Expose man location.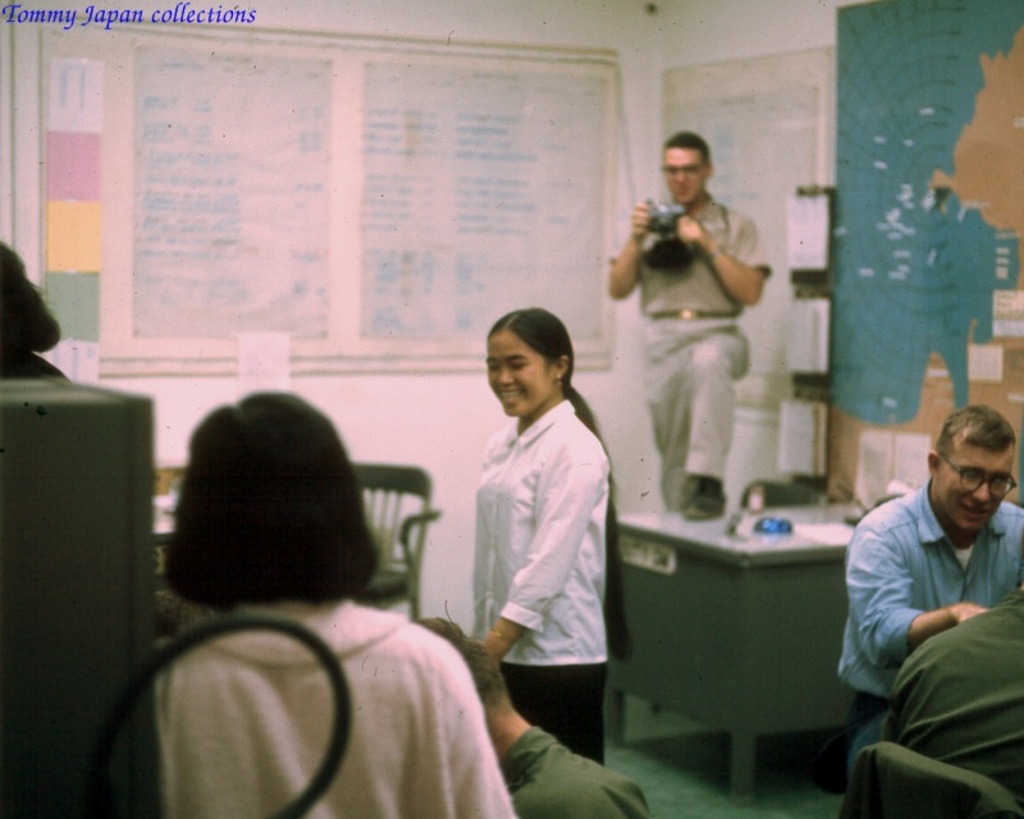
Exposed at box=[607, 128, 778, 520].
